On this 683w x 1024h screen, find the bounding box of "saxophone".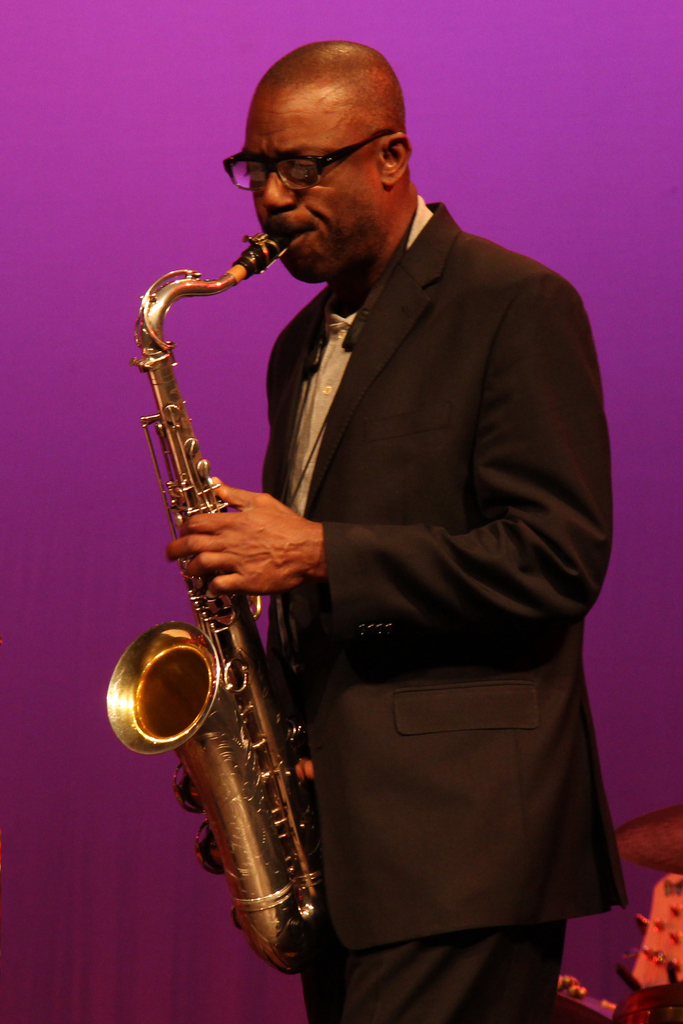
Bounding box: 101:230:337:980.
